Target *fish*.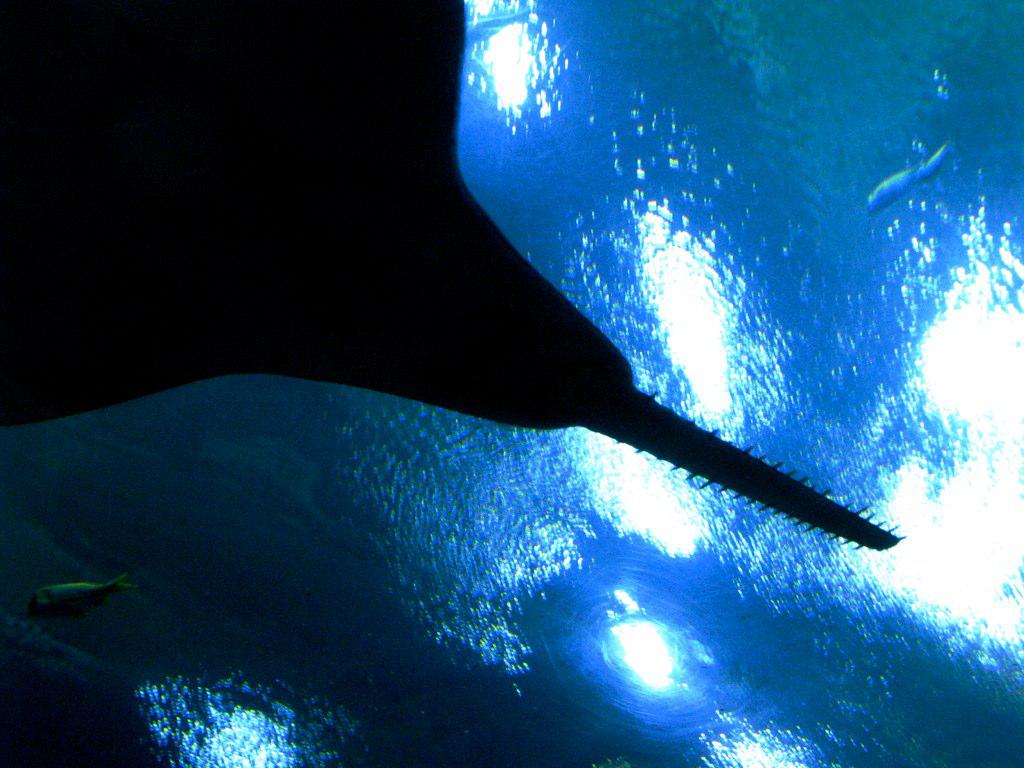
Target region: left=864, top=141, right=948, bottom=216.
